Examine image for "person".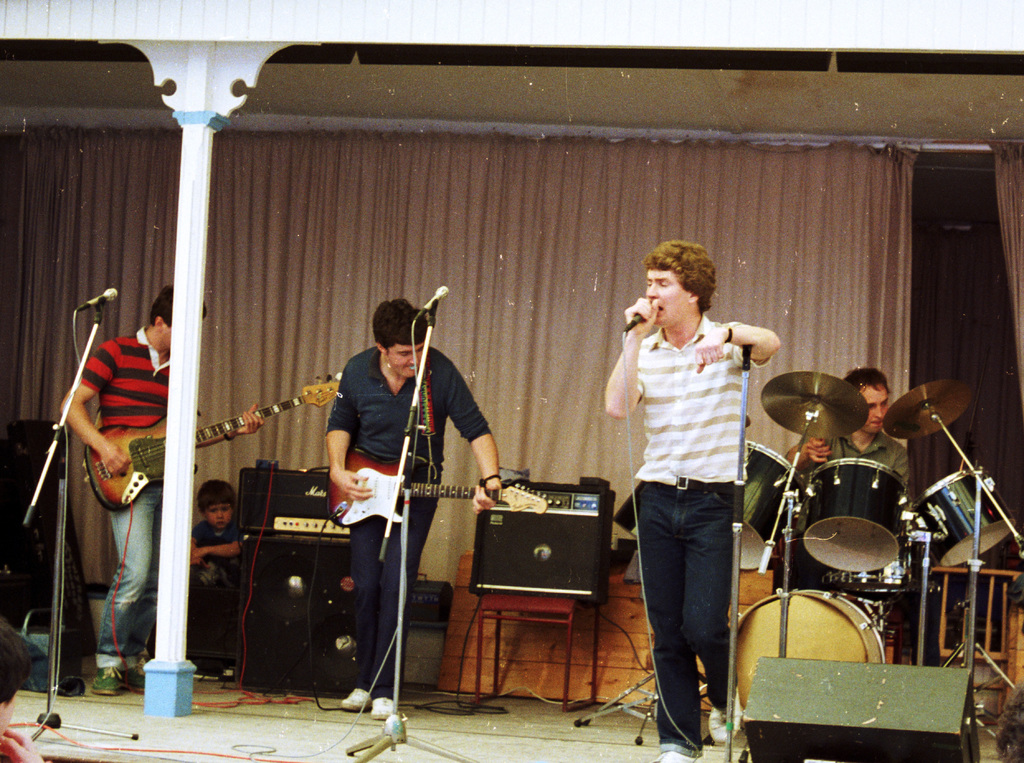
Examination result: box=[618, 213, 776, 737].
